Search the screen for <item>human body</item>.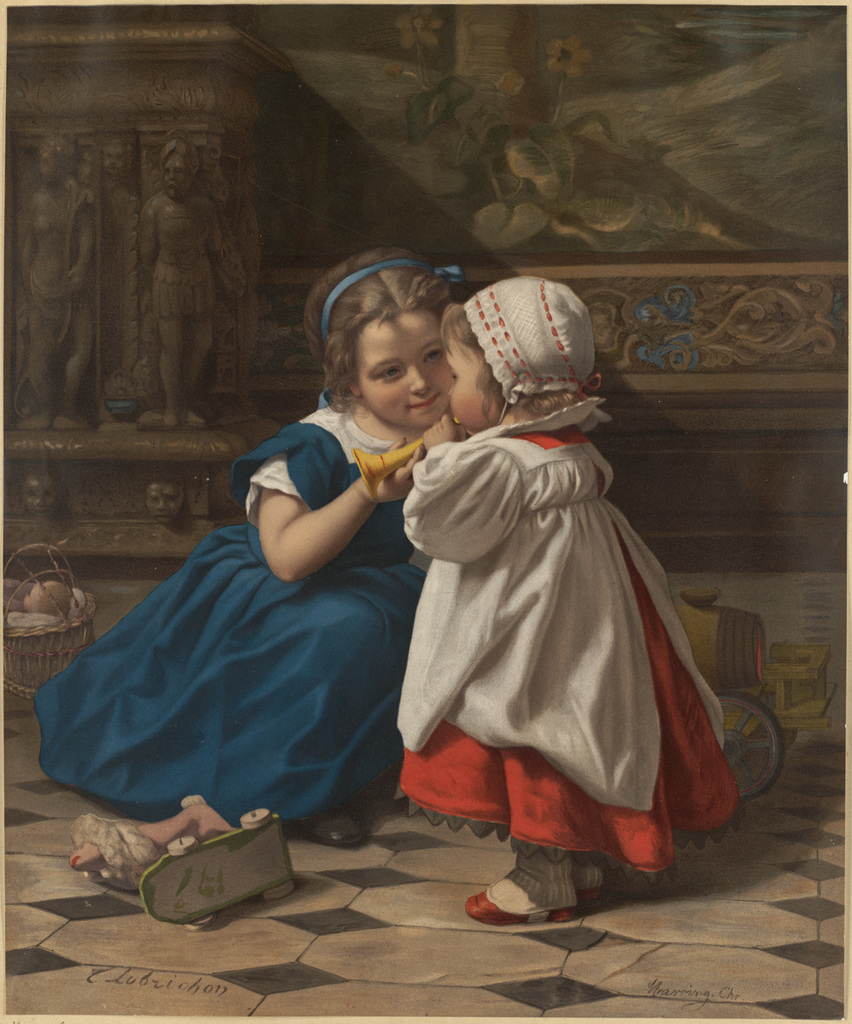
Found at {"left": 32, "top": 246, "right": 457, "bottom": 846}.
